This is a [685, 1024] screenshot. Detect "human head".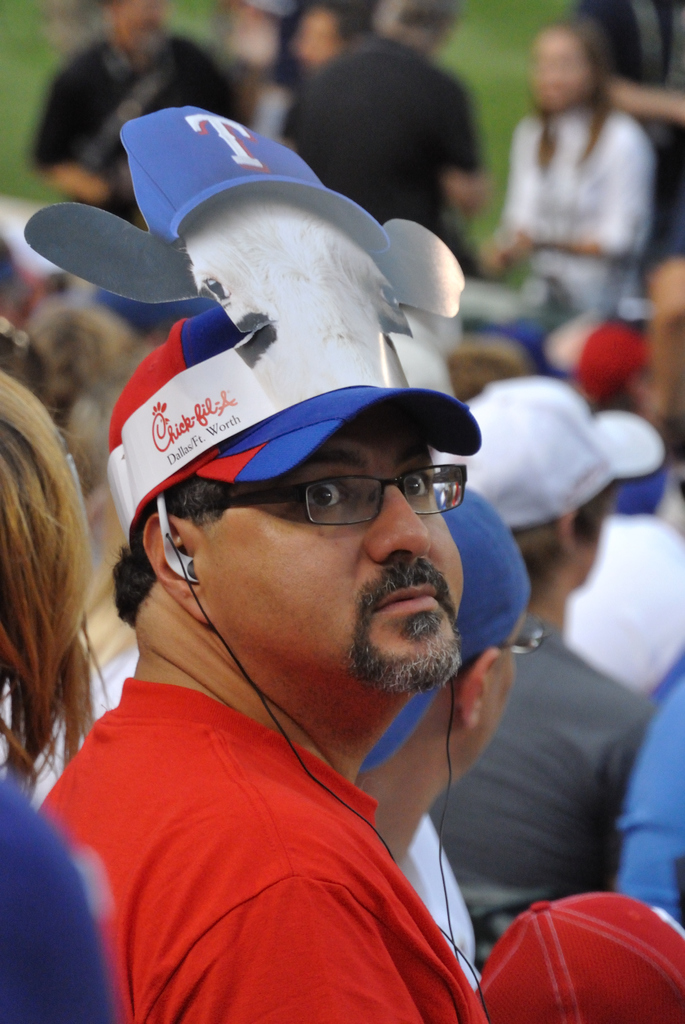
select_region(469, 889, 679, 1023).
